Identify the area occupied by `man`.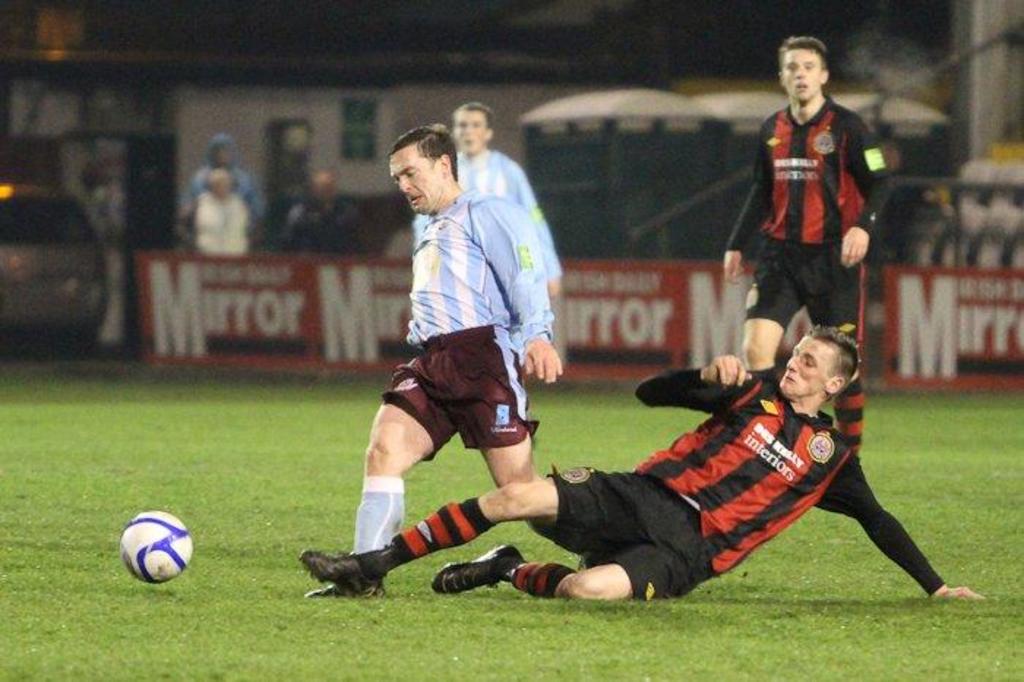
Area: bbox=[187, 132, 266, 225].
